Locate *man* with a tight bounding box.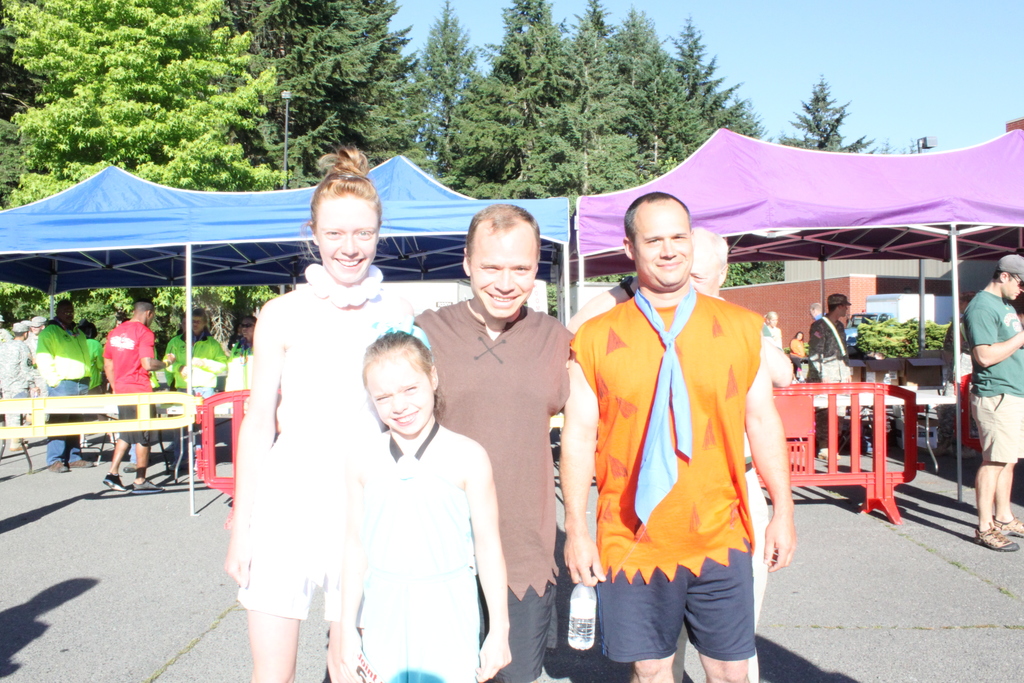
[x1=92, y1=294, x2=169, y2=498].
